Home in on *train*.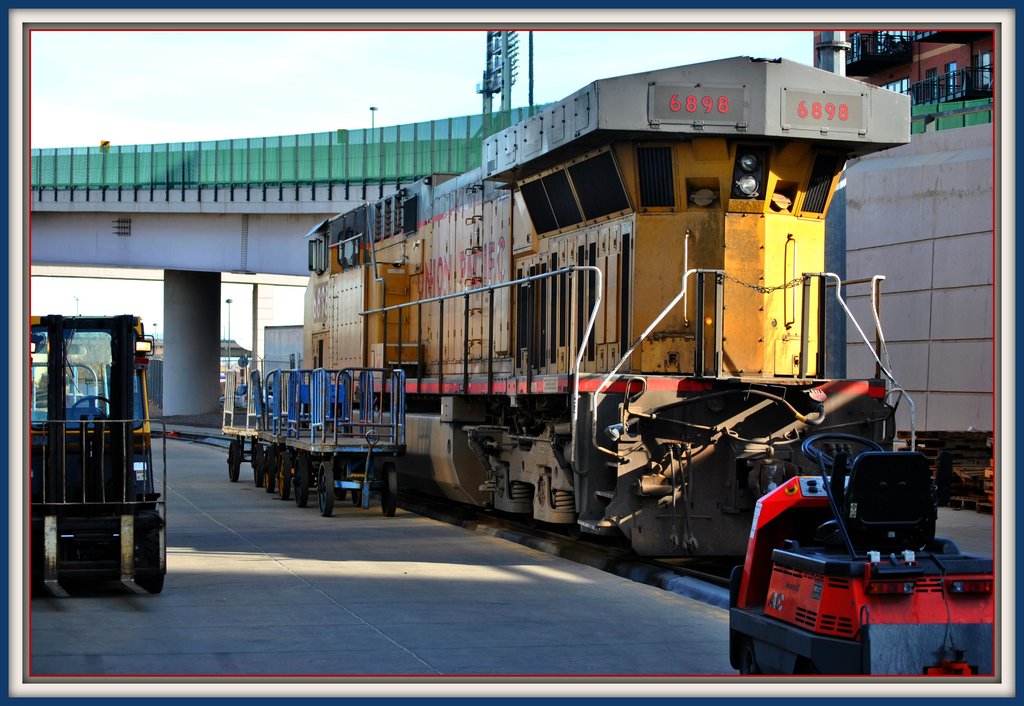
Homed in at 303, 58, 1001, 568.
